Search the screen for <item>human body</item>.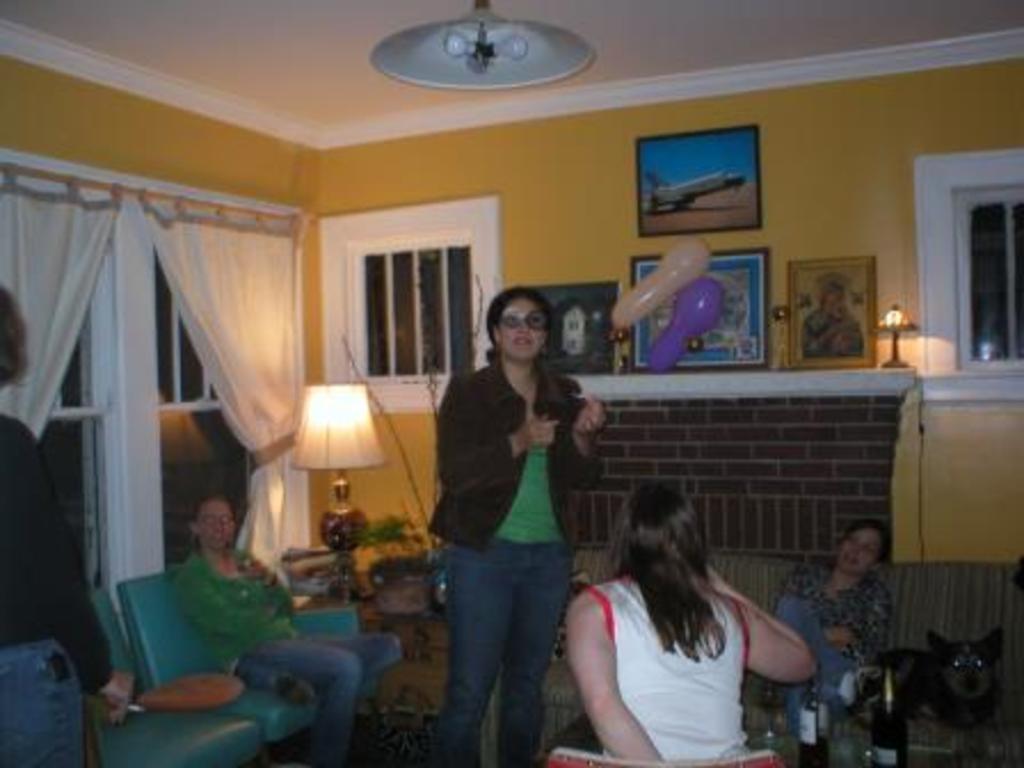
Found at <box>800,309,866,354</box>.
